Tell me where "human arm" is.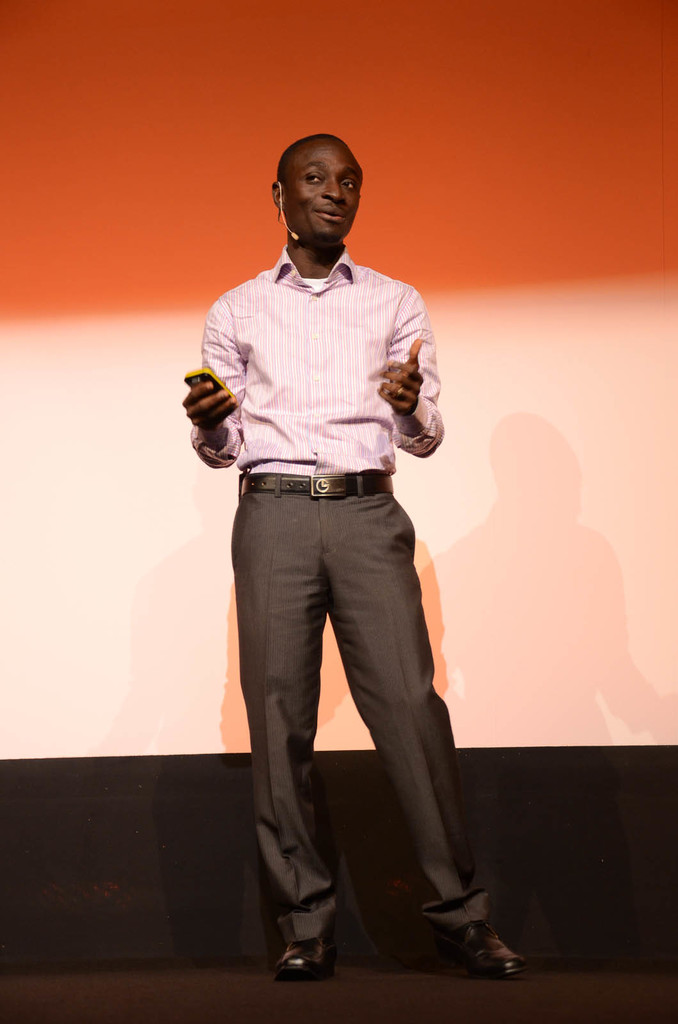
"human arm" is at detection(383, 327, 439, 470).
